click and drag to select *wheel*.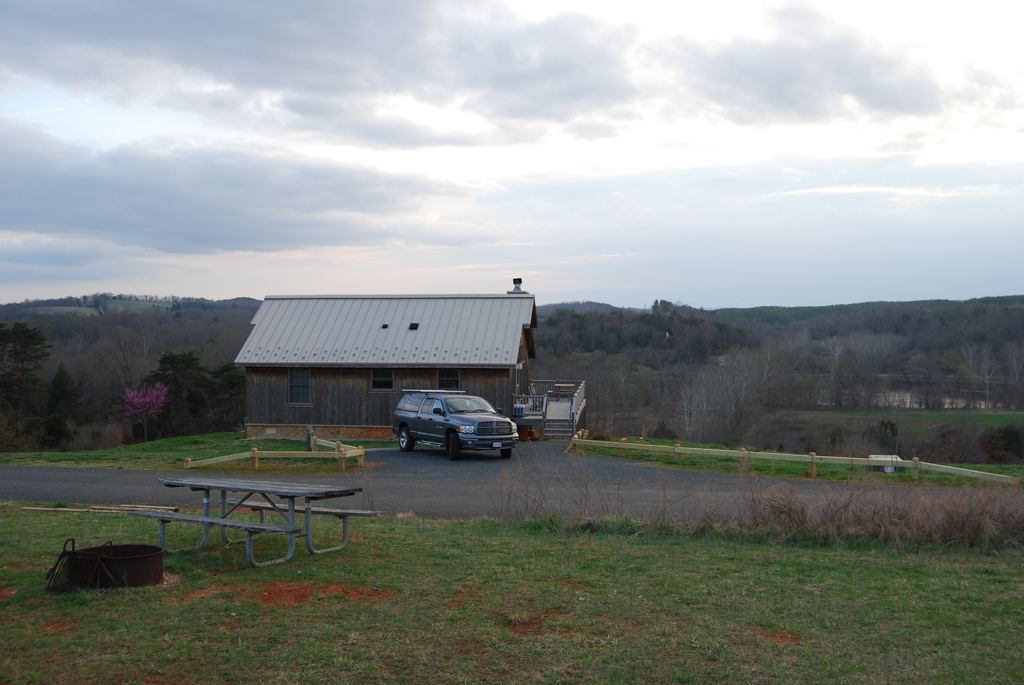
Selection: (400, 428, 417, 450).
